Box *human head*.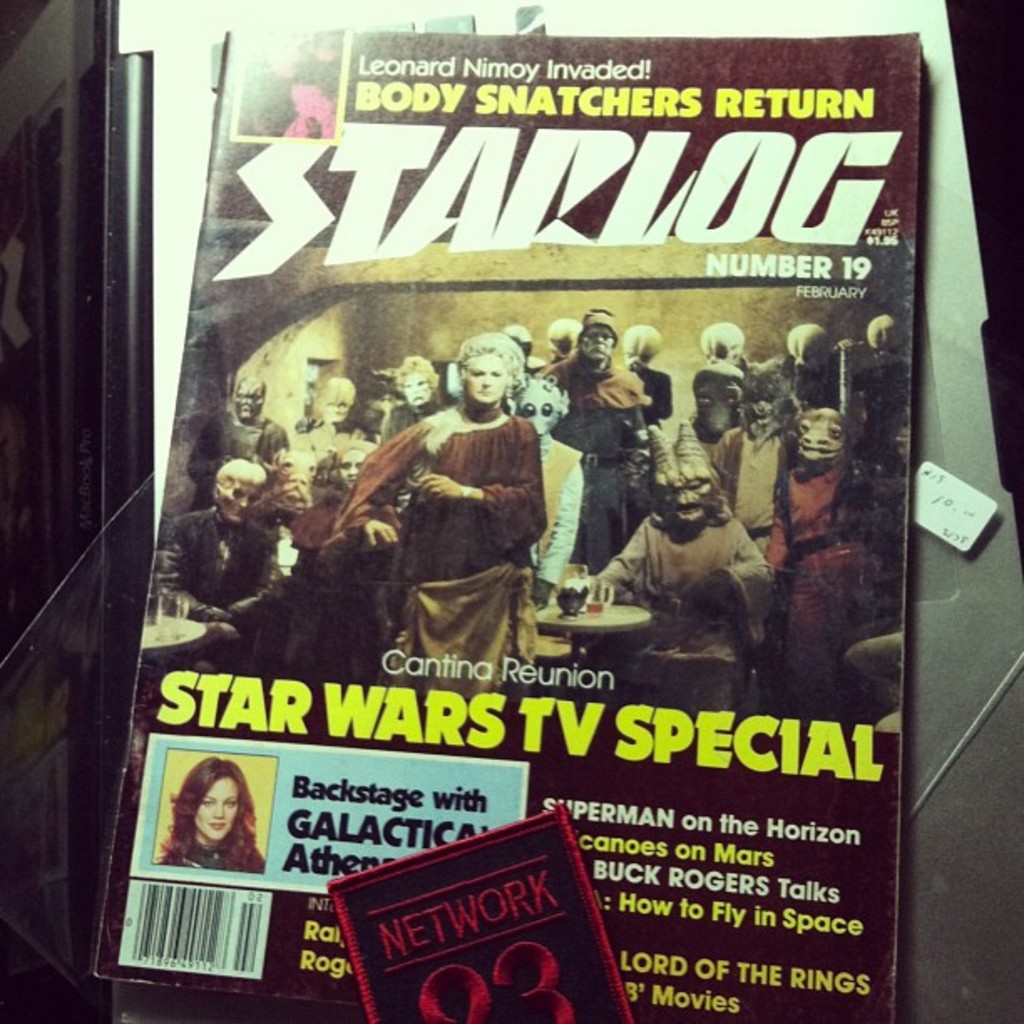
(left=581, top=310, right=617, bottom=363).
